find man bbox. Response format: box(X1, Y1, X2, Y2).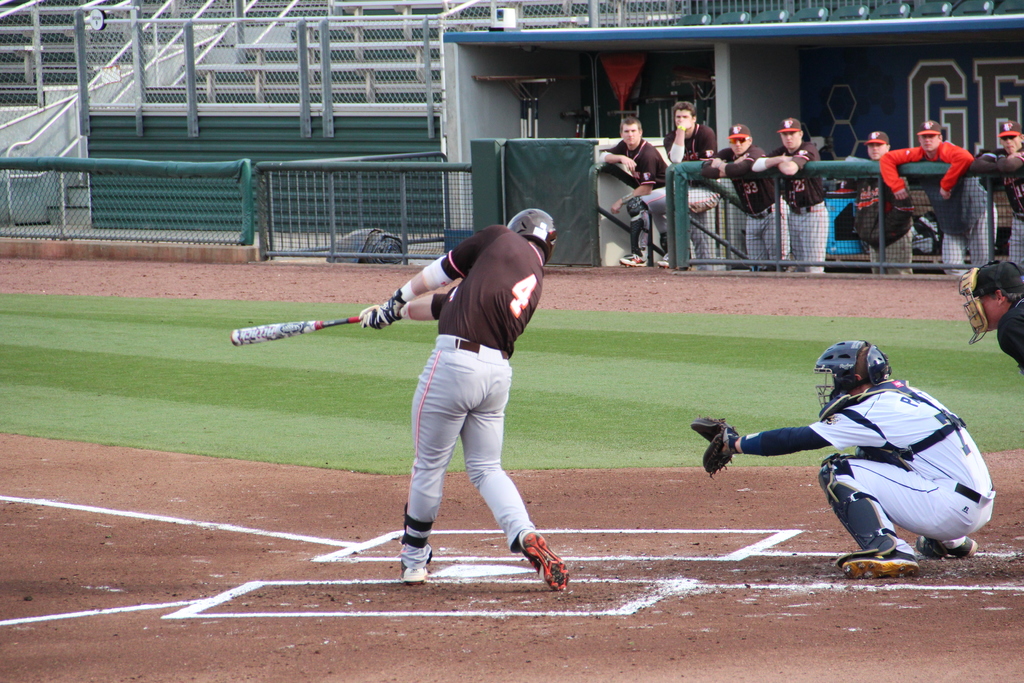
box(384, 182, 563, 589).
